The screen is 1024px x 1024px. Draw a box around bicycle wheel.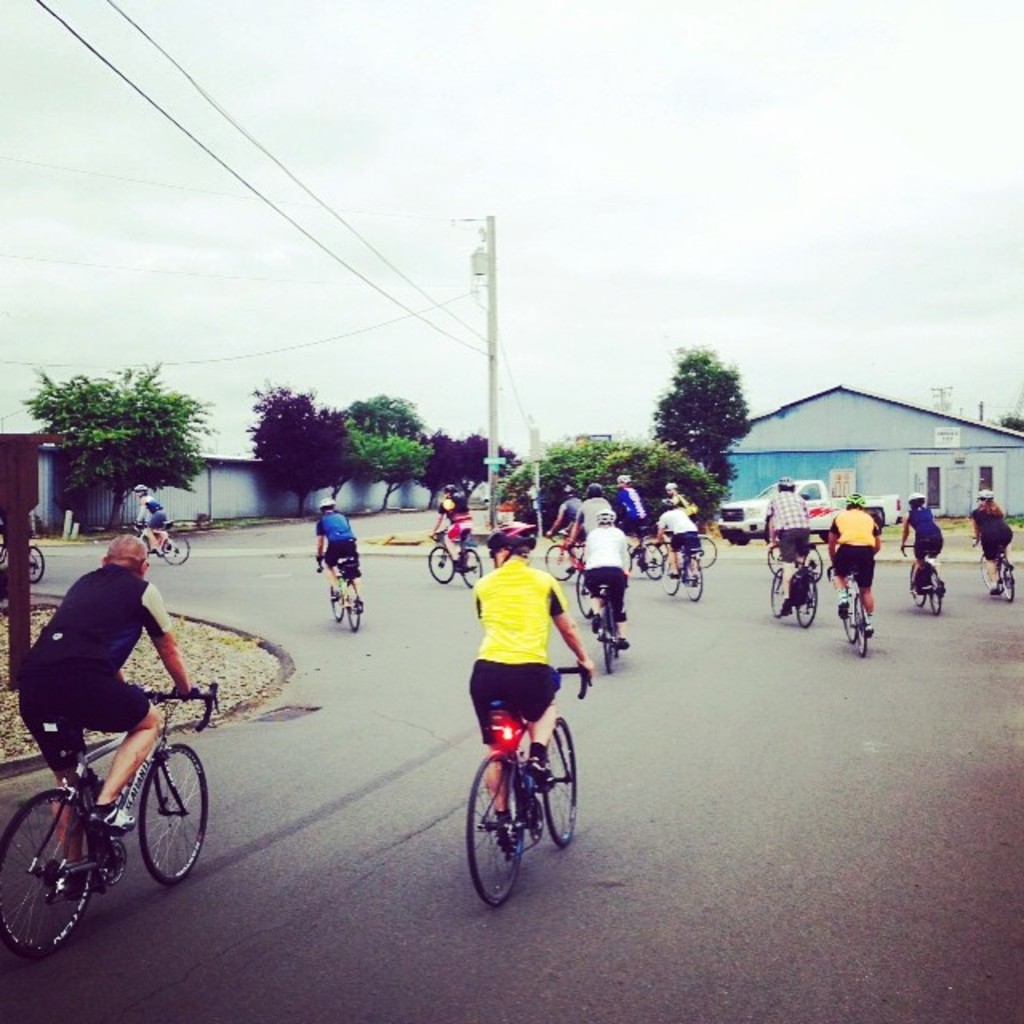
{"x1": 162, "y1": 531, "x2": 189, "y2": 565}.
